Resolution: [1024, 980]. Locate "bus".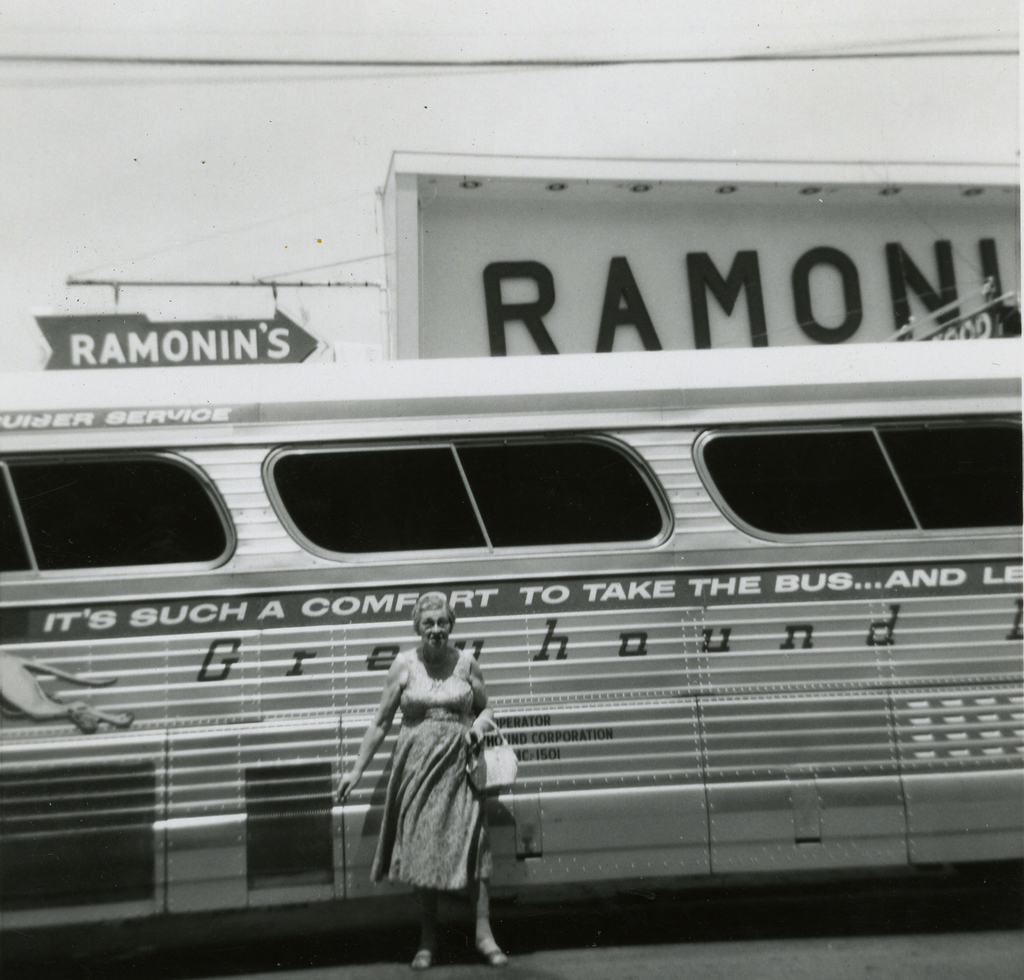
{"left": 0, "top": 329, "right": 1023, "bottom": 932}.
